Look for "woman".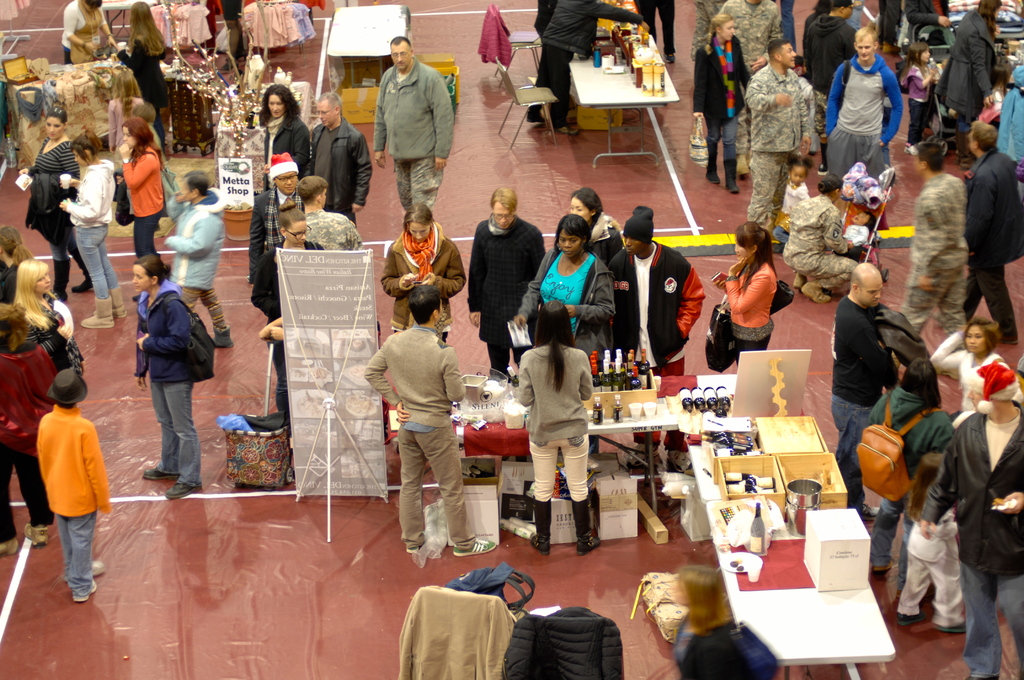
Found: (x1=250, y1=198, x2=326, y2=414).
